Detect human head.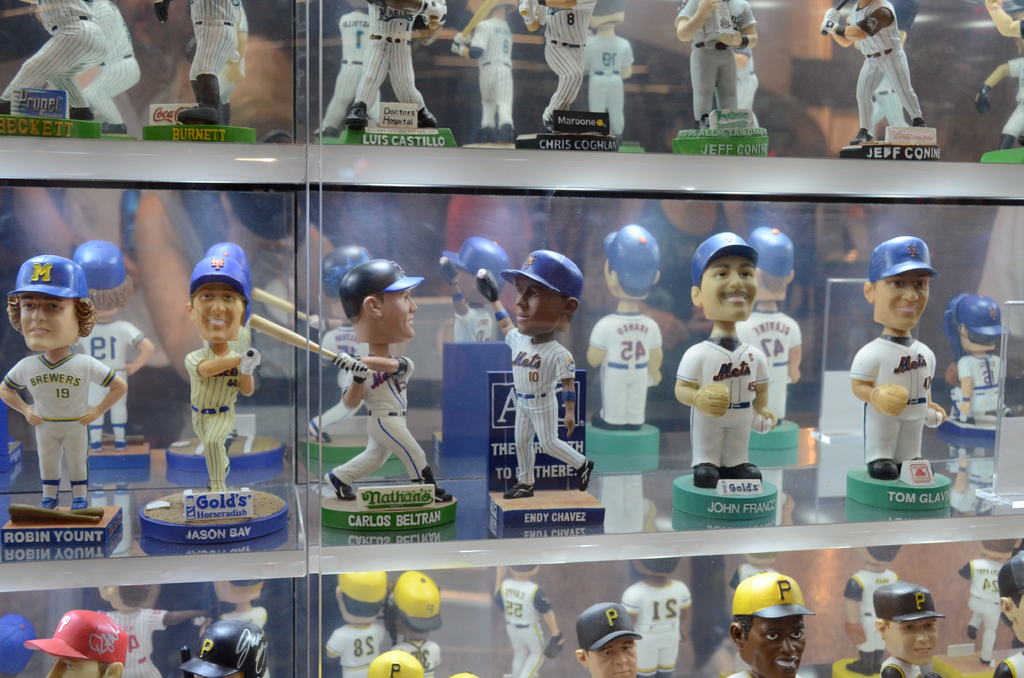
Detected at rect(21, 607, 126, 677).
